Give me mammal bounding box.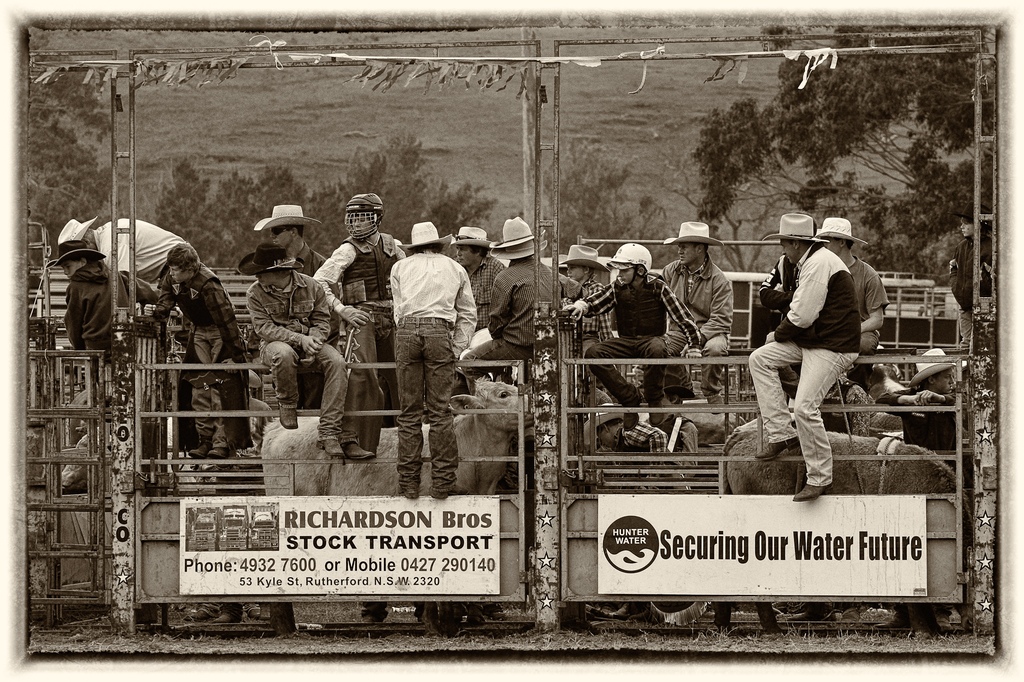
(251,203,342,405).
